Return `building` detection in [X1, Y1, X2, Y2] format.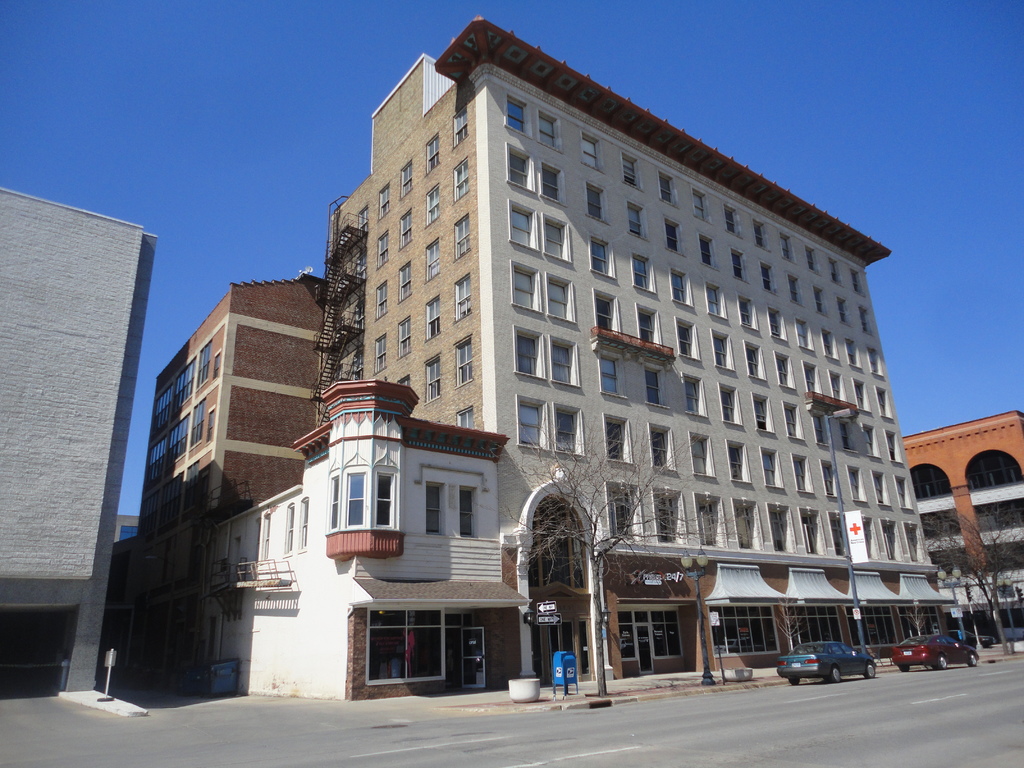
[124, 273, 328, 683].
